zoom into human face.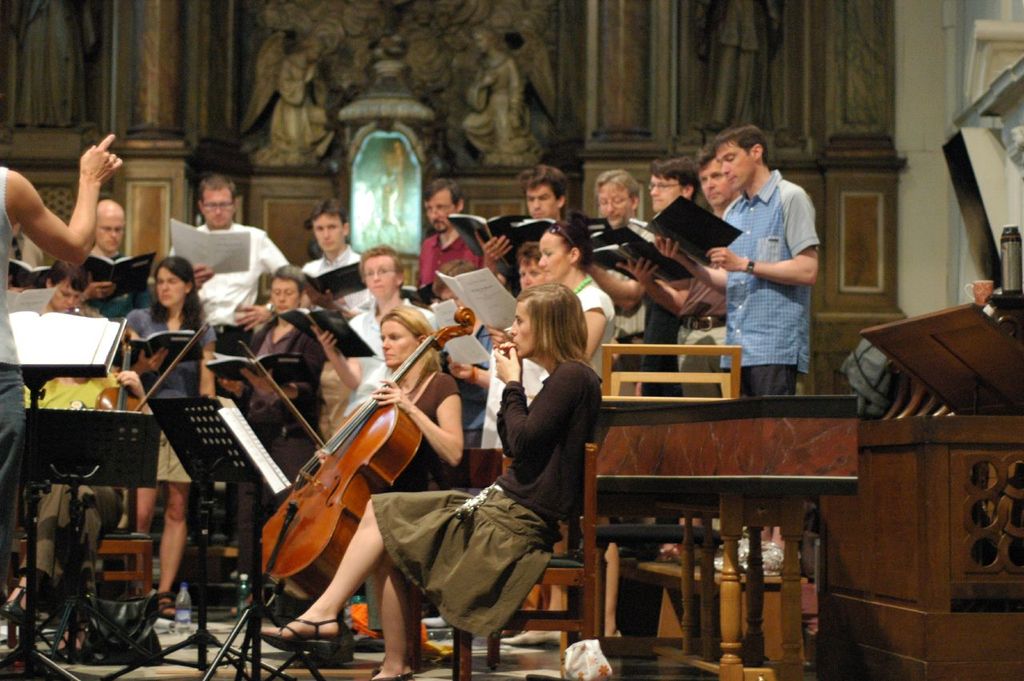
Zoom target: [50,276,80,312].
